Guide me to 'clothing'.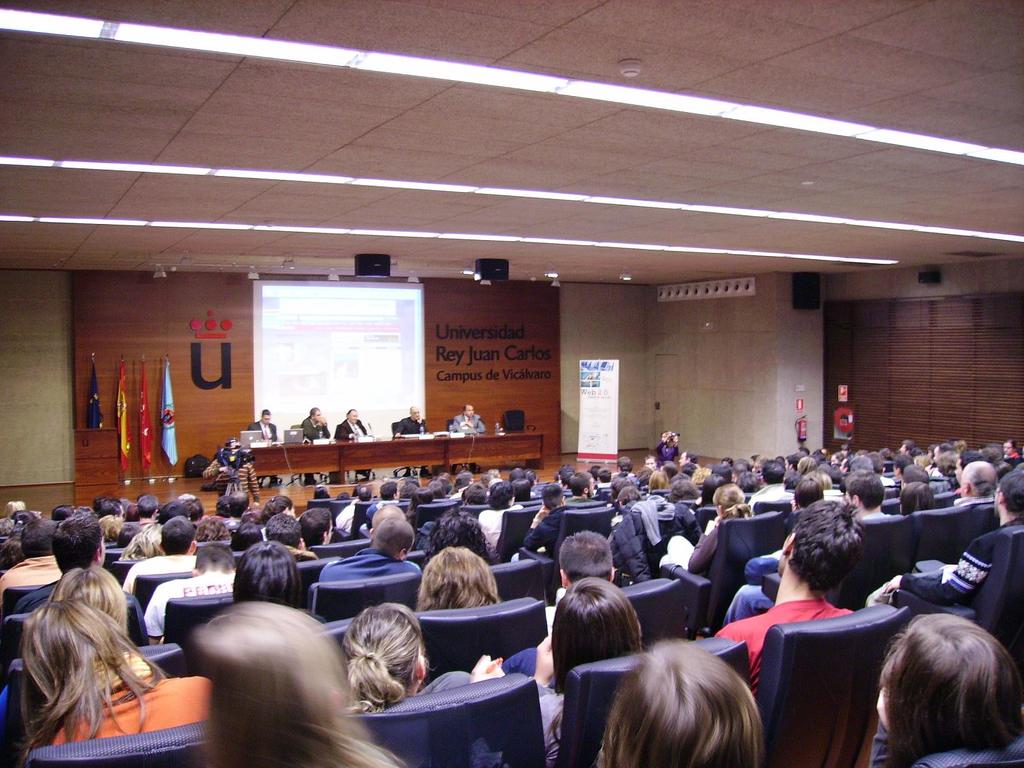
Guidance: box=[123, 556, 195, 596].
